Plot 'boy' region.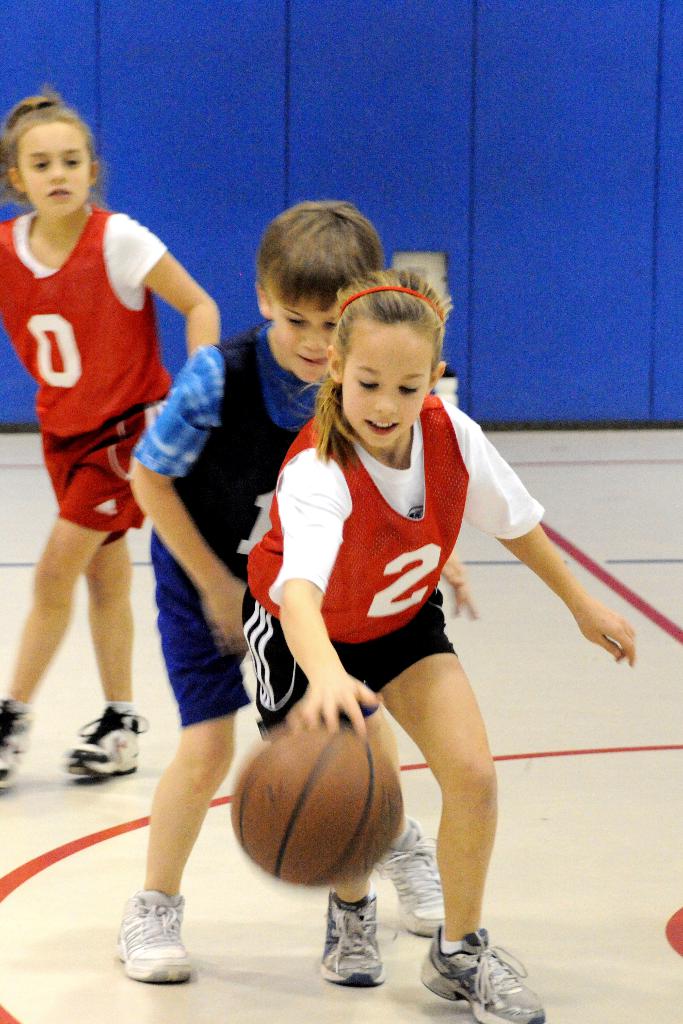
Plotted at 176,263,600,964.
